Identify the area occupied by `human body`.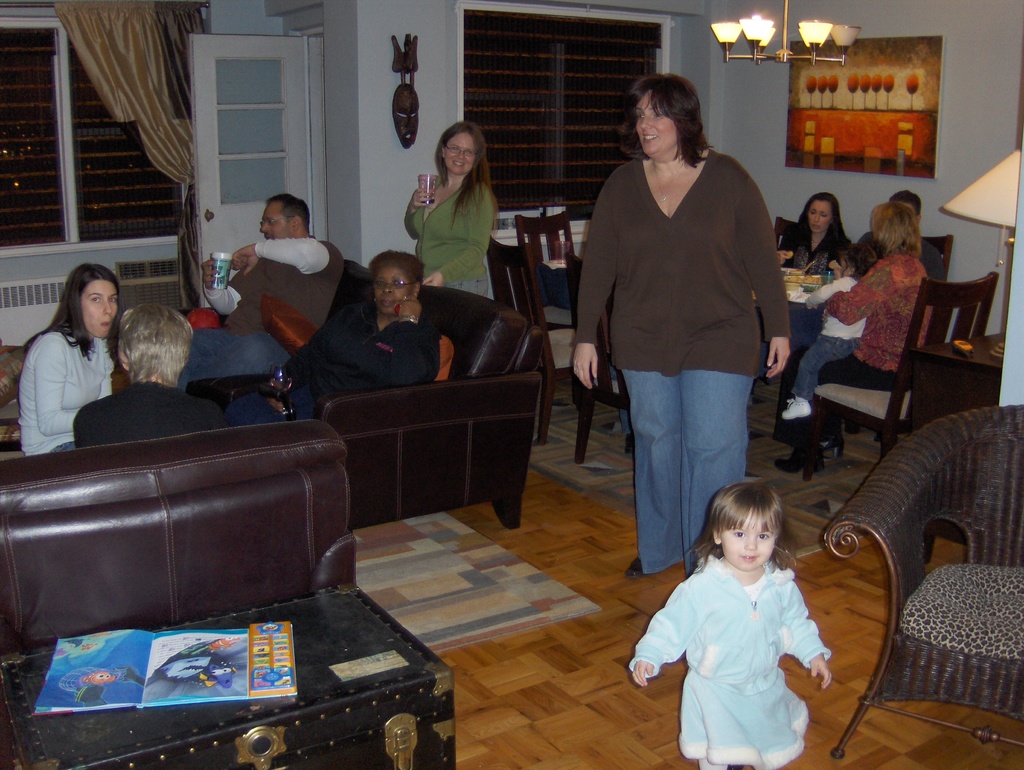
Area: (left=396, top=120, right=506, bottom=305).
